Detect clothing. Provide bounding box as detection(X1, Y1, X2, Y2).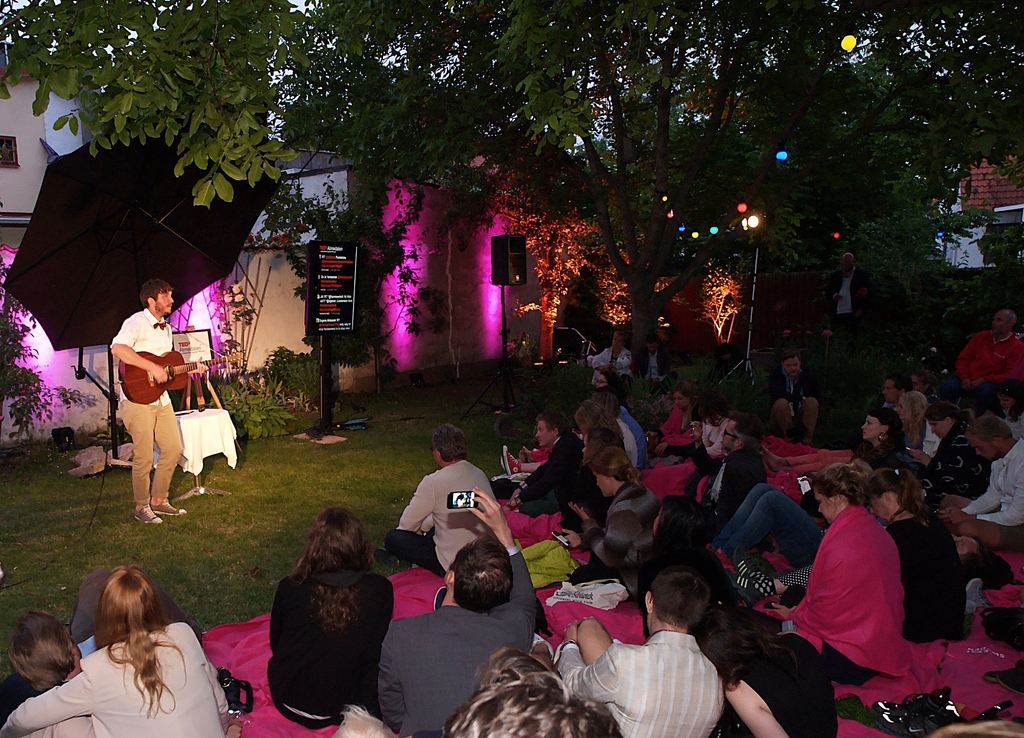
detection(2, 614, 225, 737).
